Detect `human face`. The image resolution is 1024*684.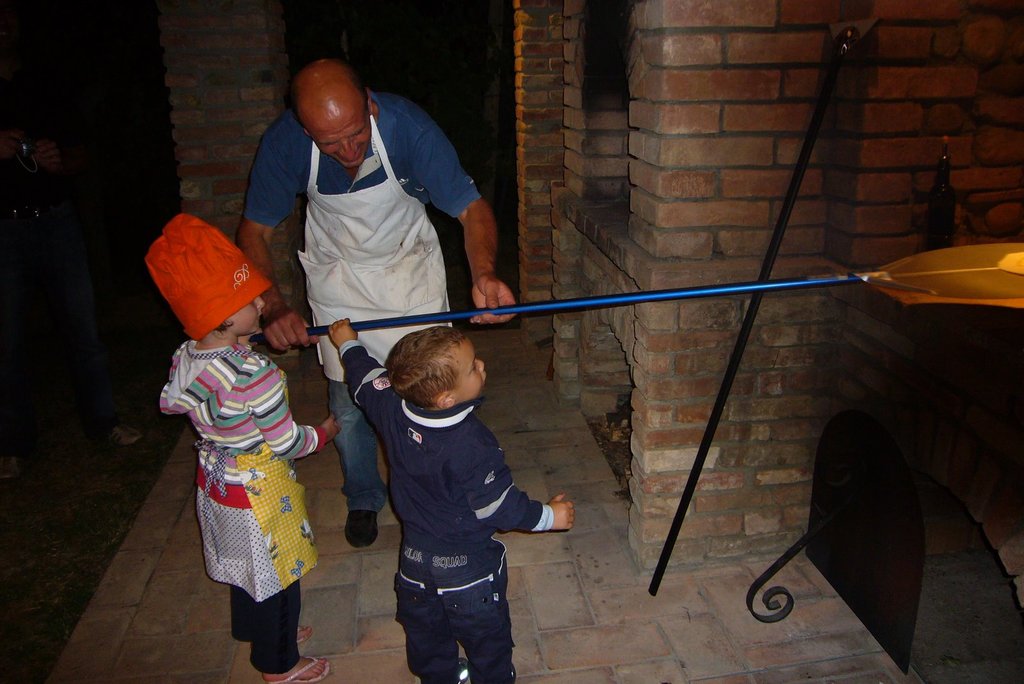
[left=230, top=297, right=264, bottom=338].
